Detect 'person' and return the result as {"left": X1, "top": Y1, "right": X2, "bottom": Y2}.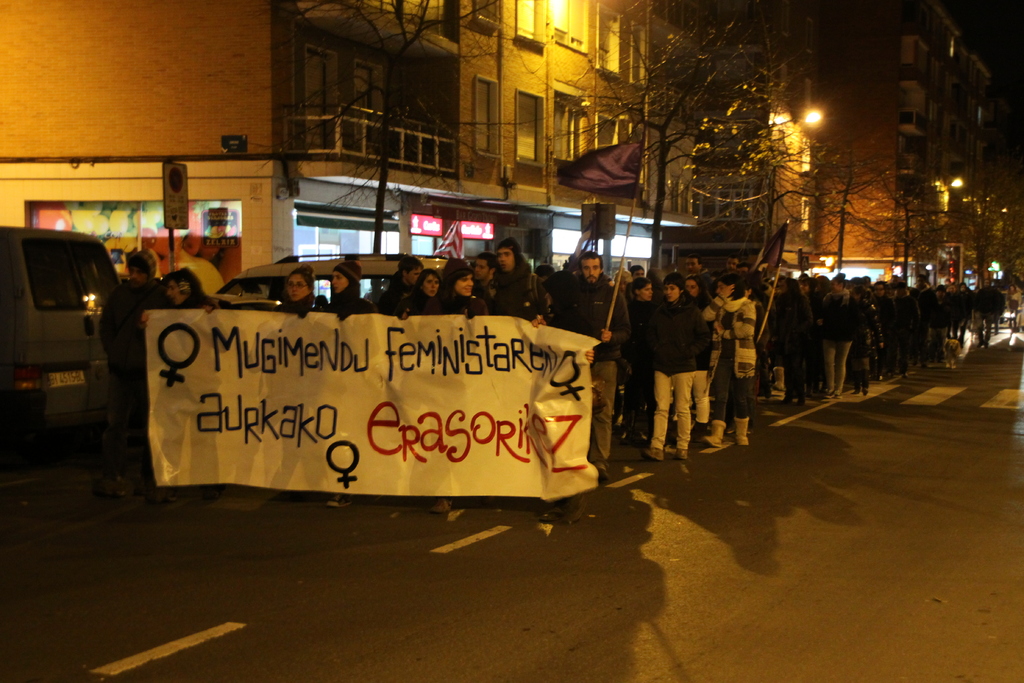
{"left": 544, "top": 254, "right": 626, "bottom": 472}.
